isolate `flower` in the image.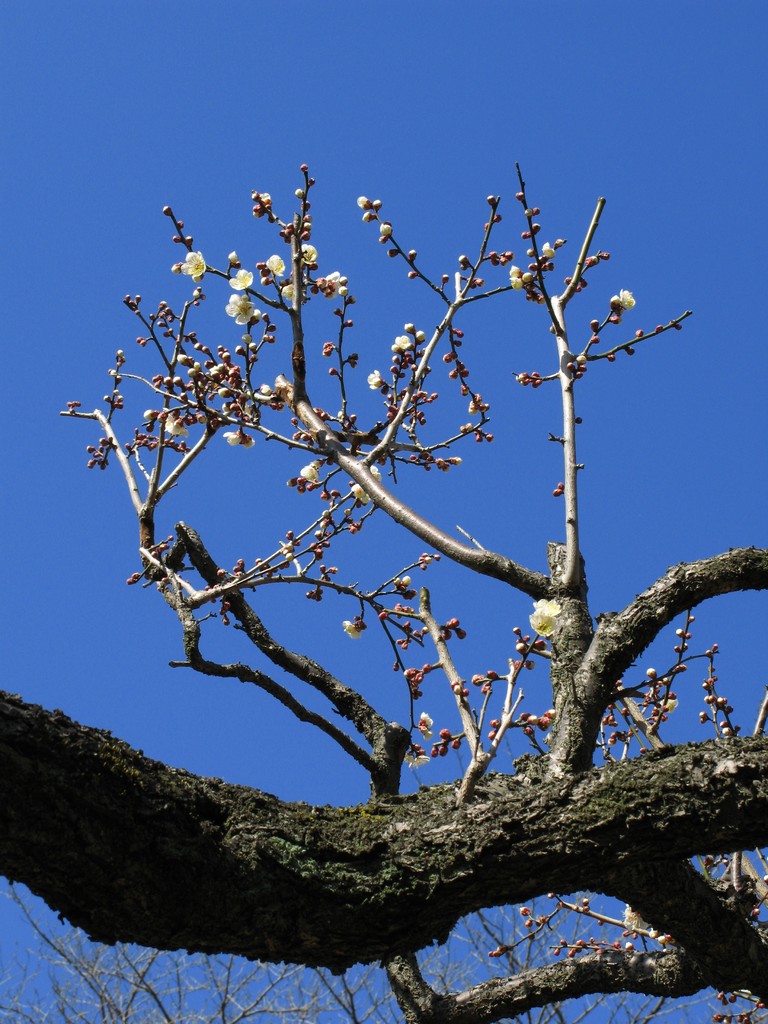
Isolated region: bbox=[225, 292, 253, 322].
